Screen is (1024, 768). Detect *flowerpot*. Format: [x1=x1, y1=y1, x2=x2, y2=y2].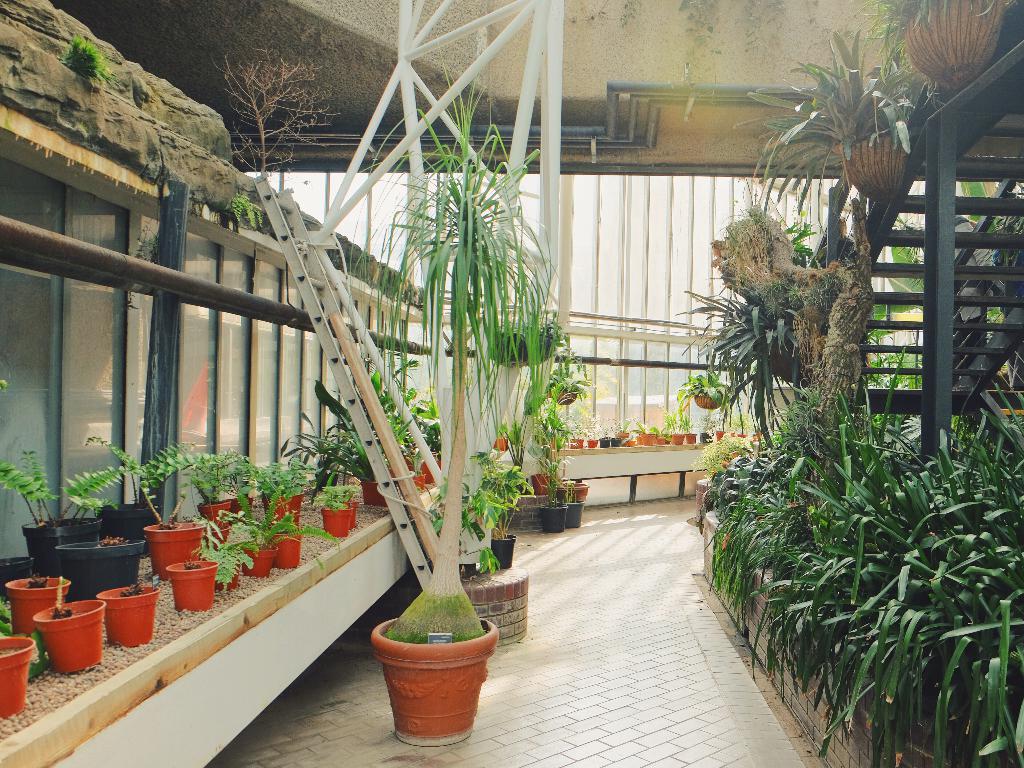
[x1=201, y1=497, x2=228, y2=546].
